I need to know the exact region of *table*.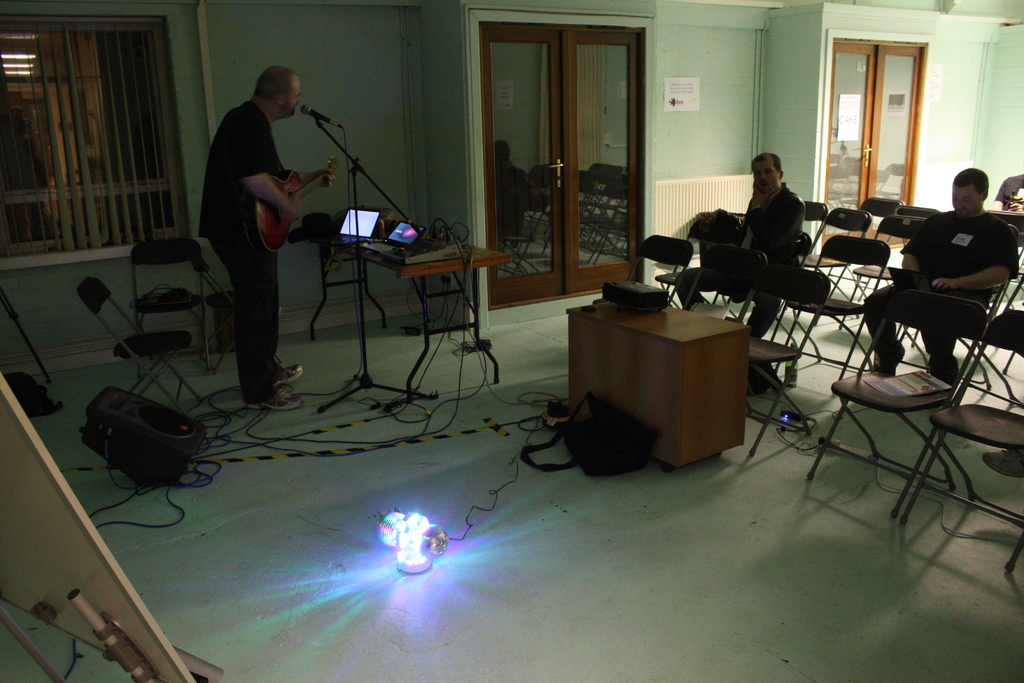
Region: box=[303, 218, 498, 402].
